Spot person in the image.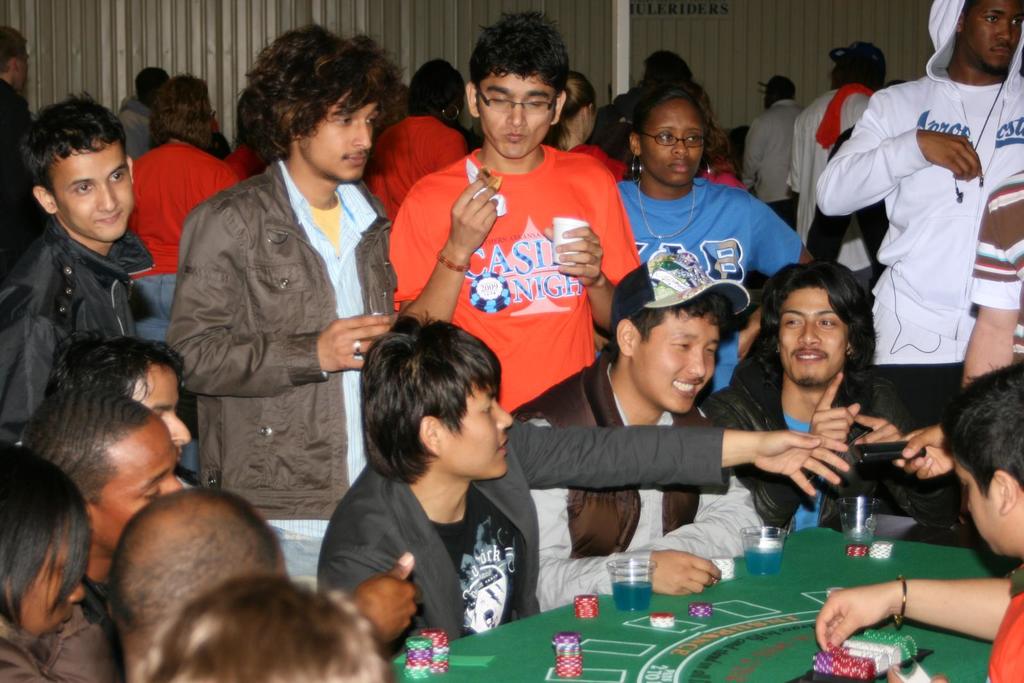
person found at [left=739, top=74, right=815, bottom=232].
